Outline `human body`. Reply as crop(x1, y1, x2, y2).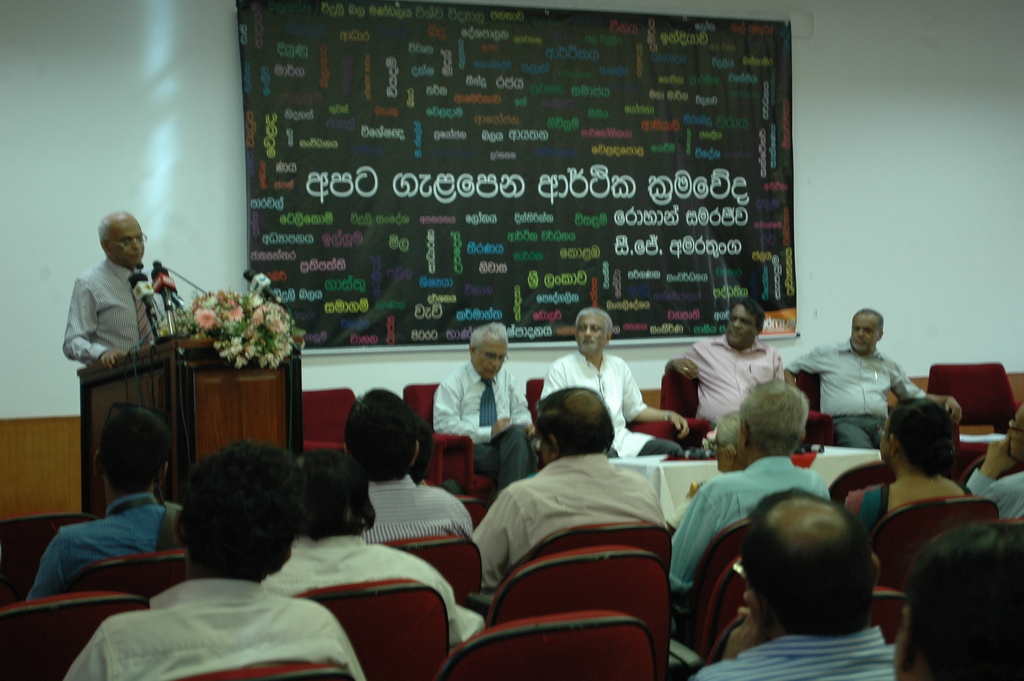
crop(840, 391, 988, 561).
